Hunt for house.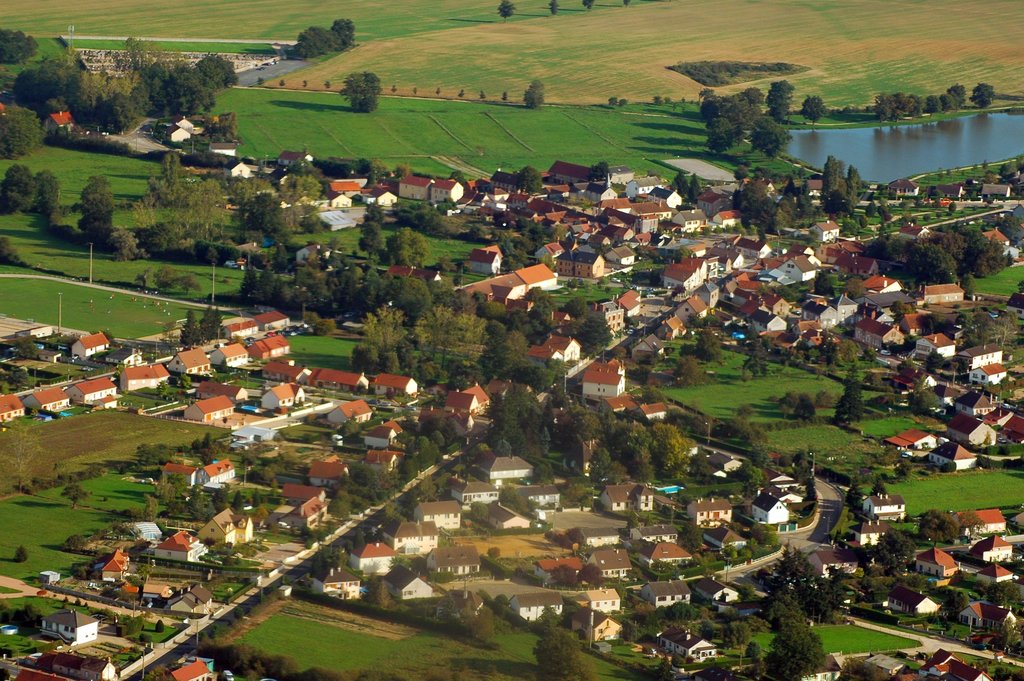
Hunted down at pyautogui.locateOnScreen(194, 515, 243, 559).
